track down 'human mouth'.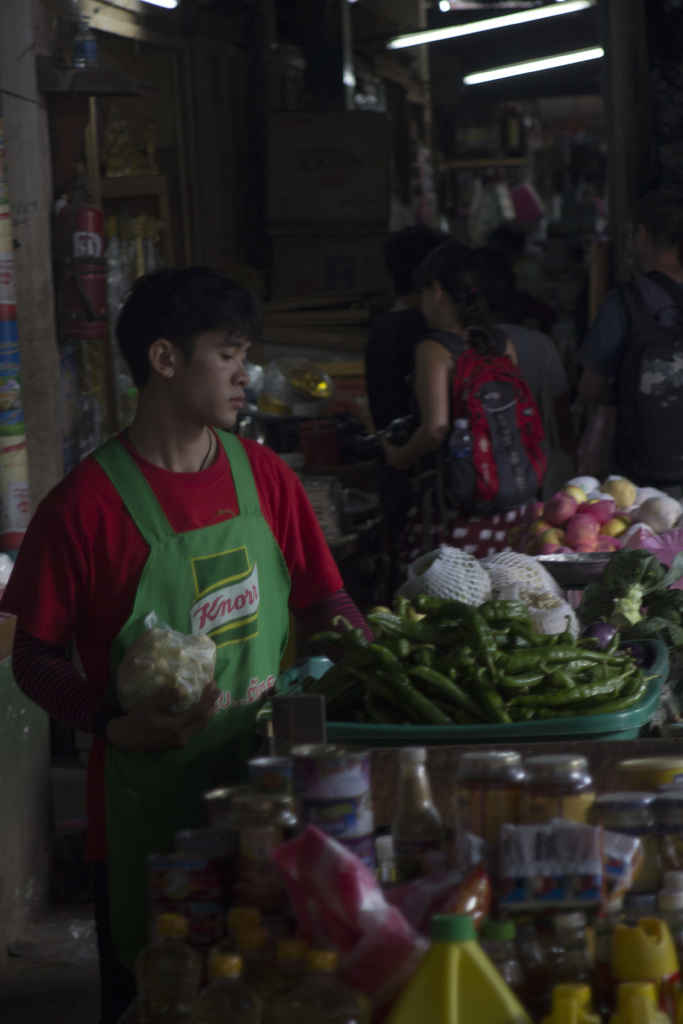
Tracked to pyautogui.locateOnScreen(226, 392, 248, 413).
